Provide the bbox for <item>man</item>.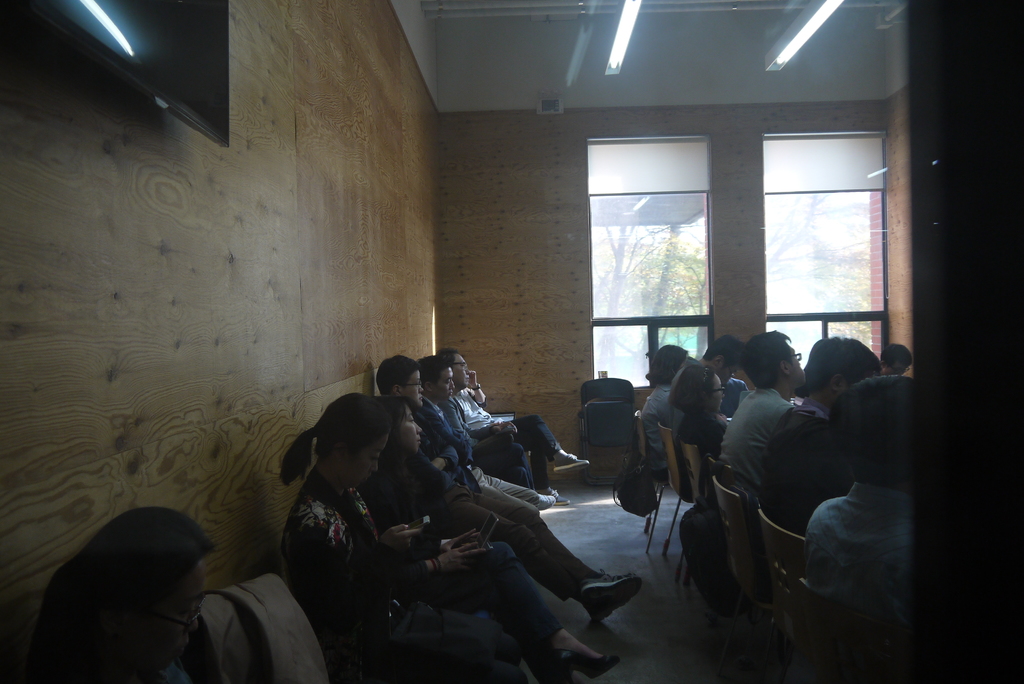
bbox=[385, 350, 648, 626].
